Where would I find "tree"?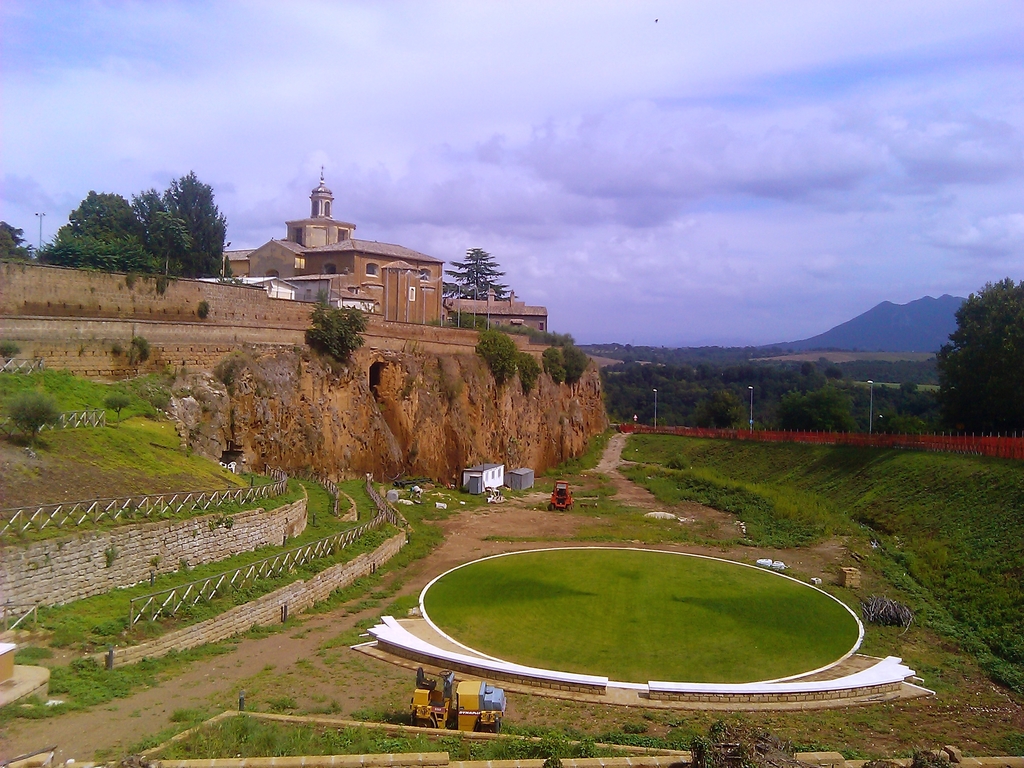
At Rect(132, 185, 172, 221).
